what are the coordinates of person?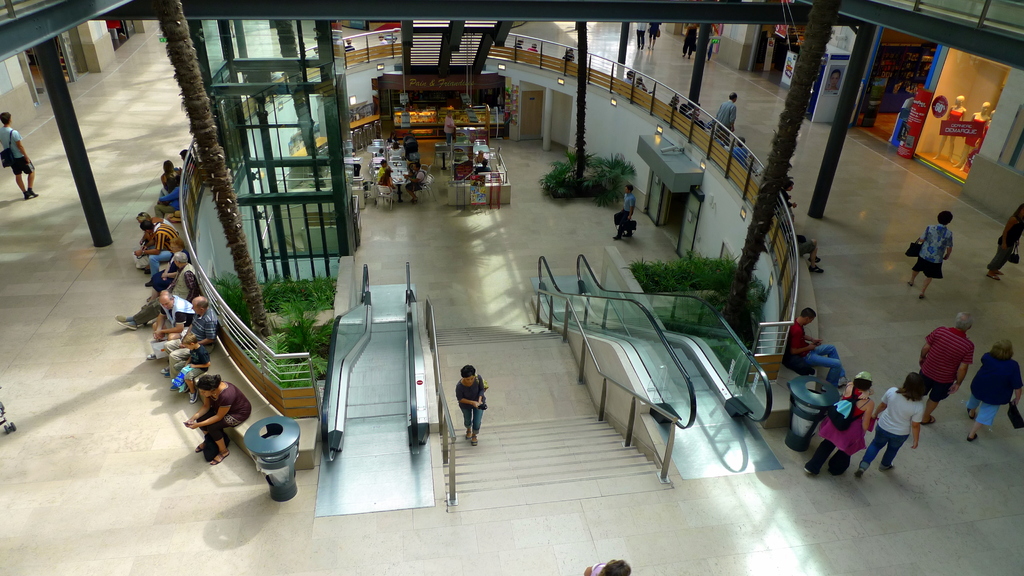
529, 40, 541, 58.
